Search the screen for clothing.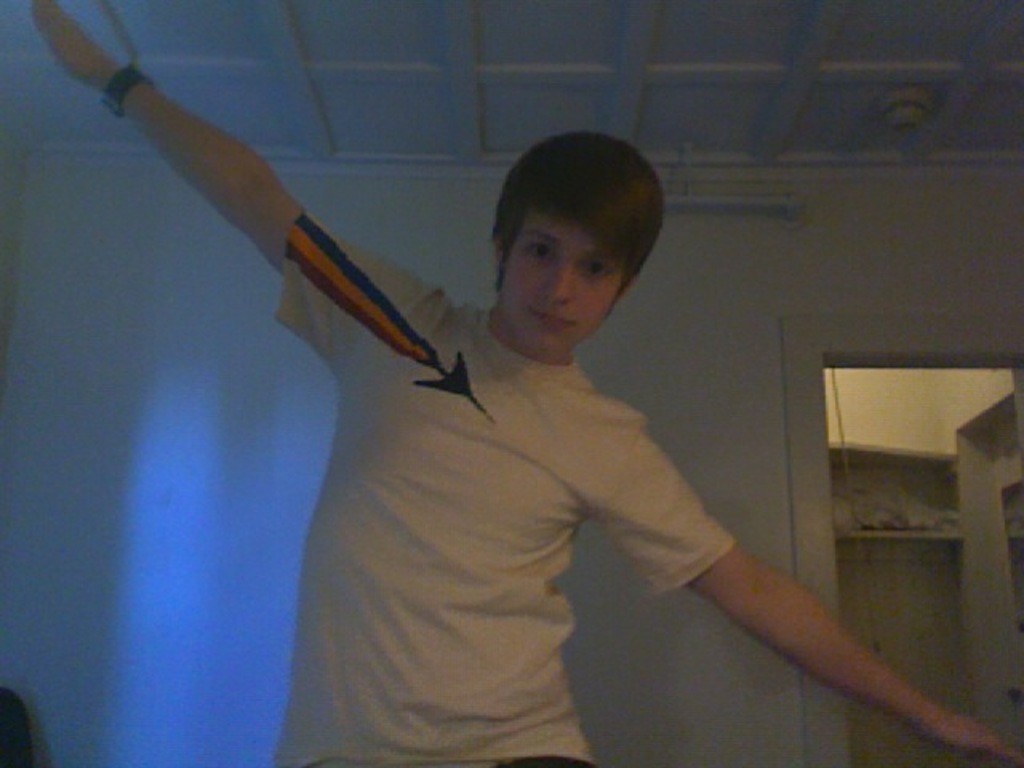
Found at rect(290, 216, 827, 742).
